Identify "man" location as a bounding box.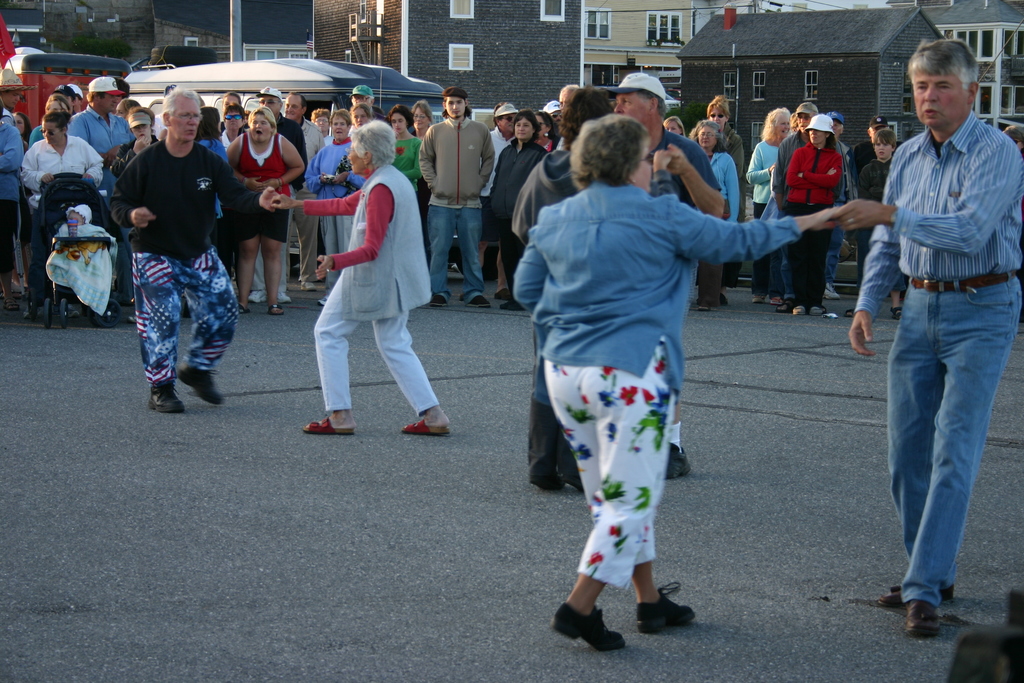
x1=115 y1=109 x2=159 y2=180.
